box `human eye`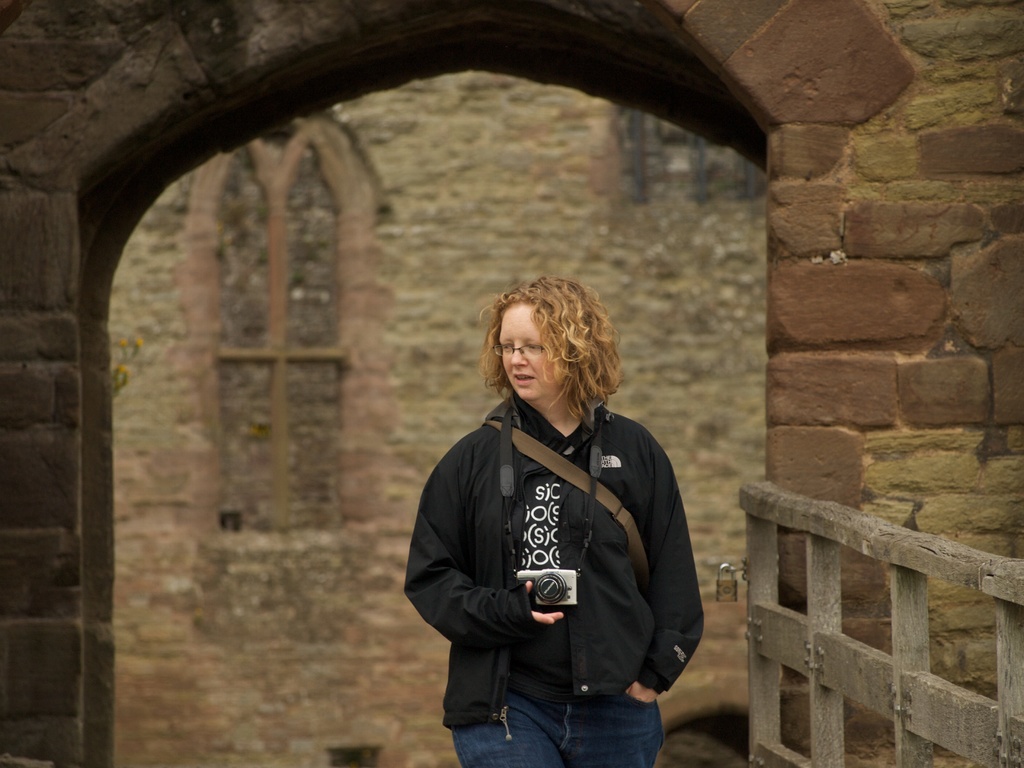
522/340/545/352
